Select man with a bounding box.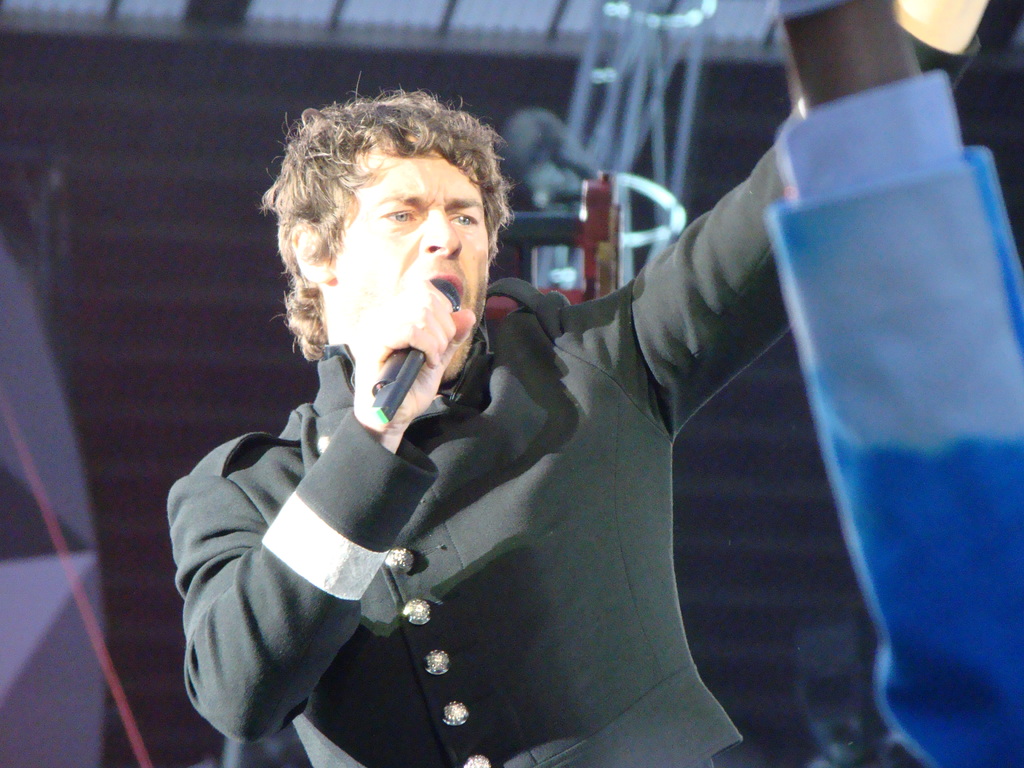
rect(165, 0, 992, 767).
